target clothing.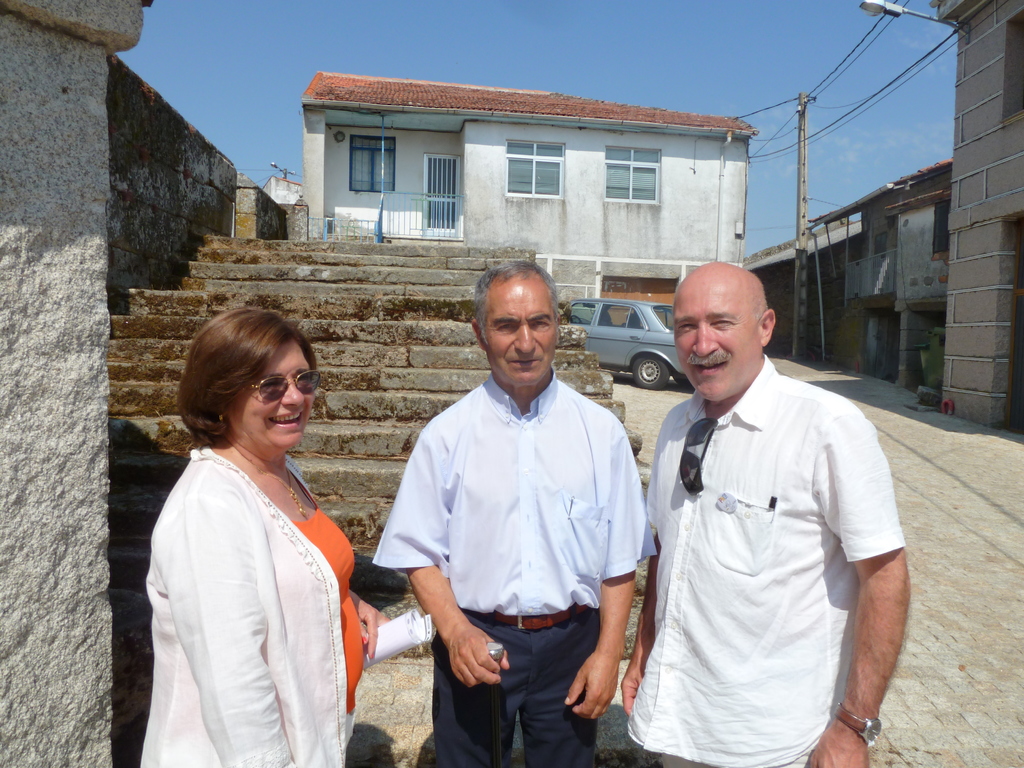
Target region: x1=364, y1=368, x2=666, y2=767.
